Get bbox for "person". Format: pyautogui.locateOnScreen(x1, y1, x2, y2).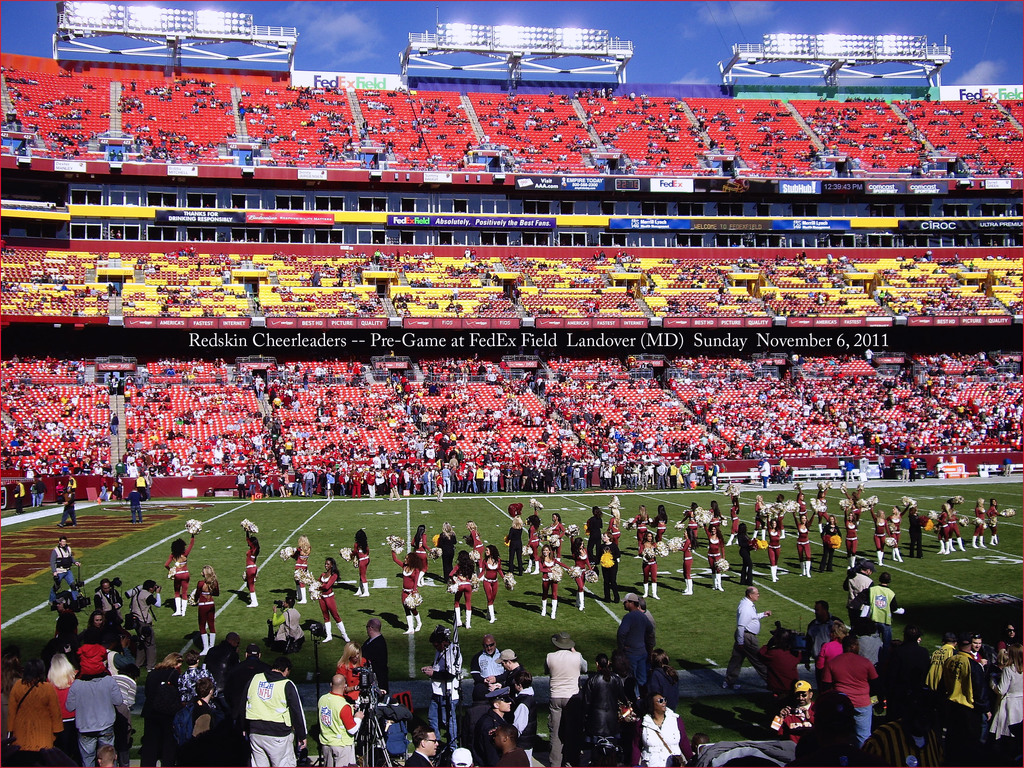
pyautogui.locateOnScreen(10, 480, 26, 512).
